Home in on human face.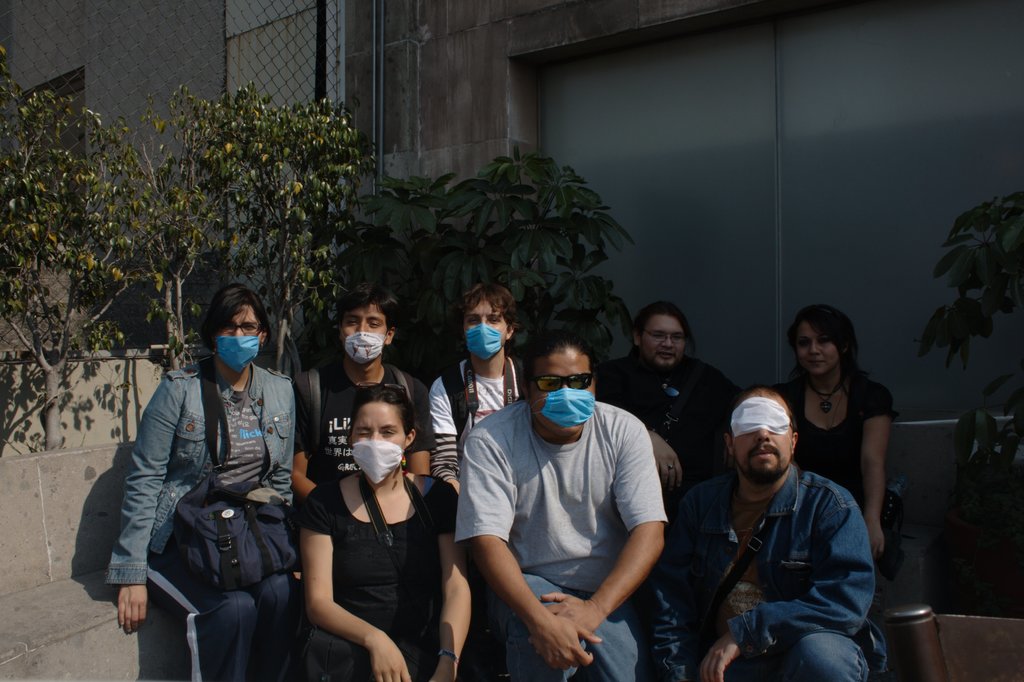
Homed in at 461/295/511/337.
